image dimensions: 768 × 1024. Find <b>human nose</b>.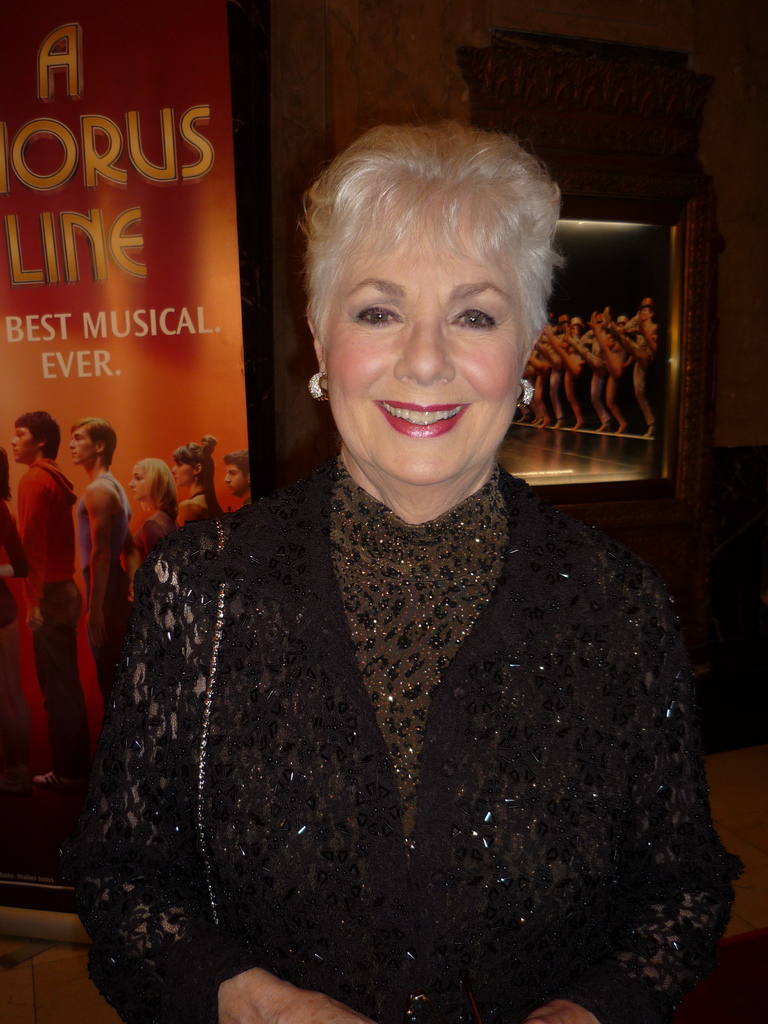
<box>11,436,20,445</box>.
